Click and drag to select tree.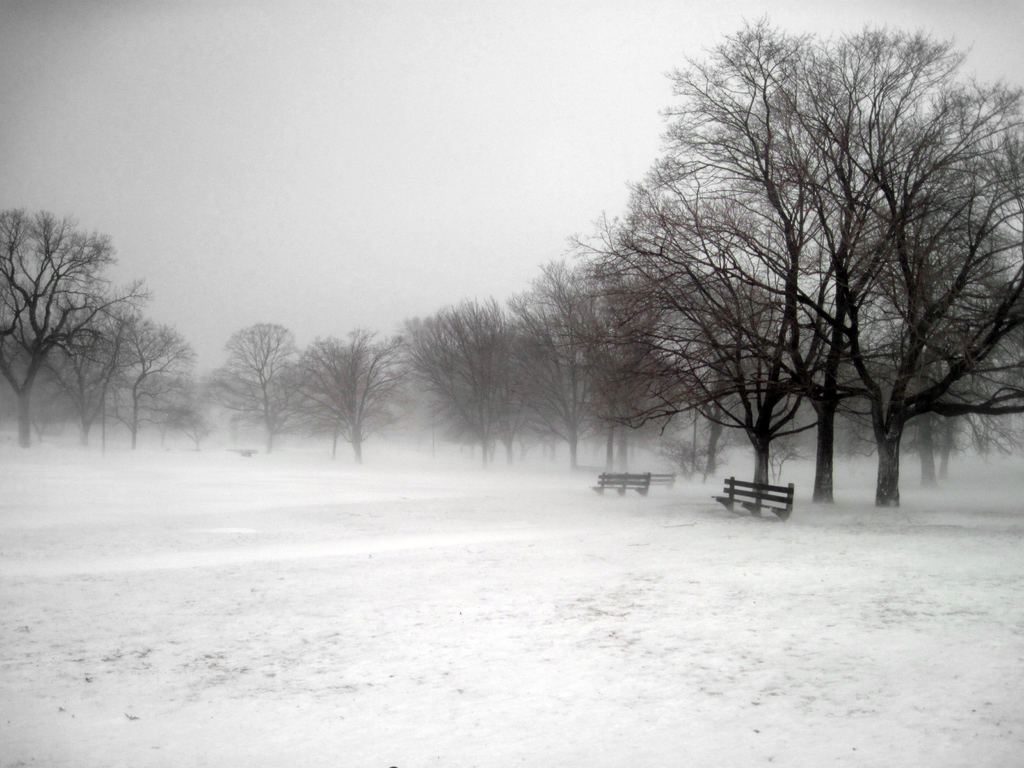
Selection: box(17, 167, 178, 481).
